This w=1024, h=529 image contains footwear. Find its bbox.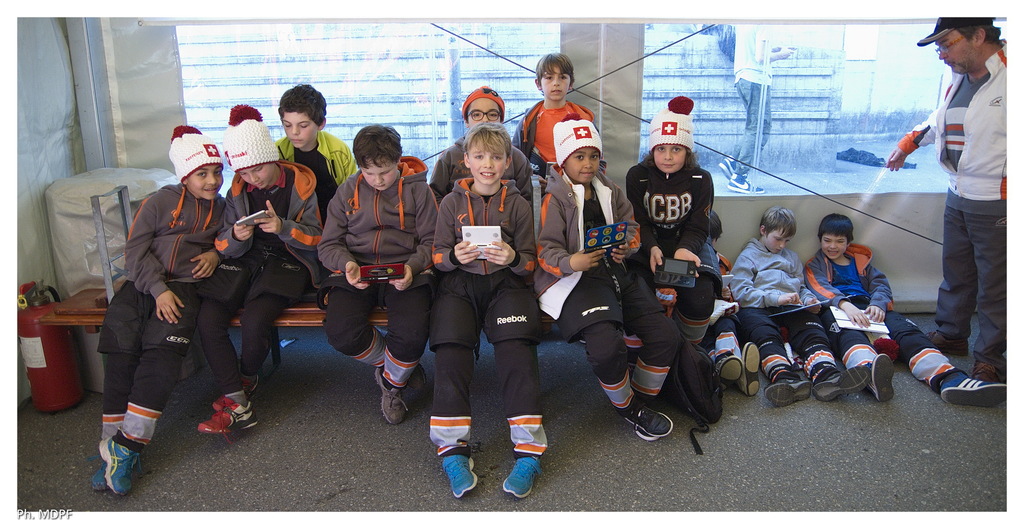
196, 395, 259, 447.
